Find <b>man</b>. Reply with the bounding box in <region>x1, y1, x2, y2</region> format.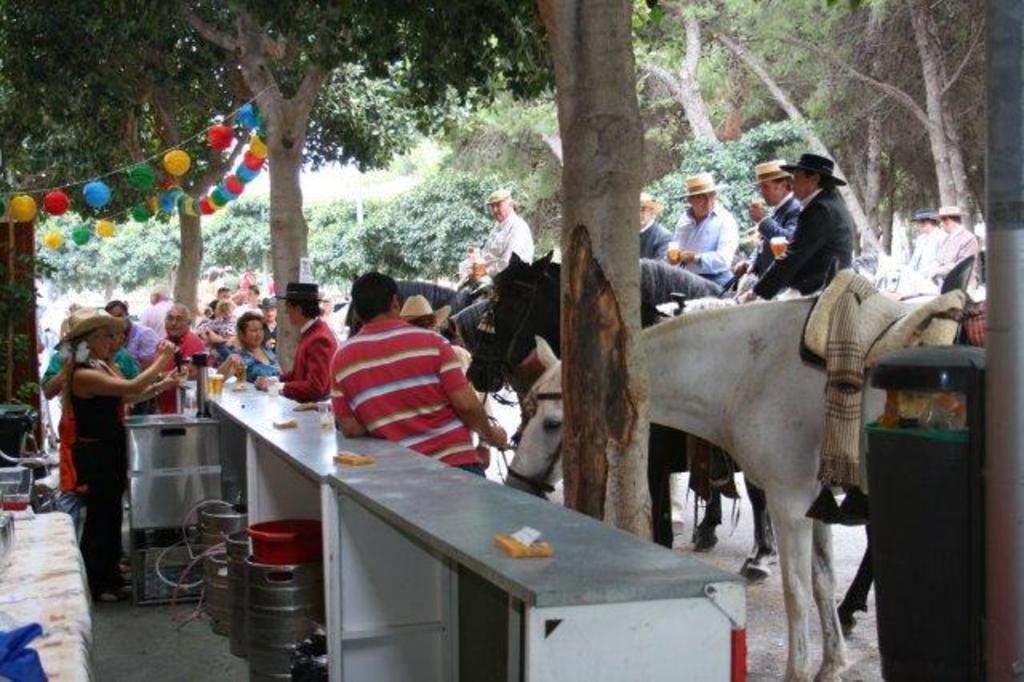
<region>944, 202, 978, 287</region>.
